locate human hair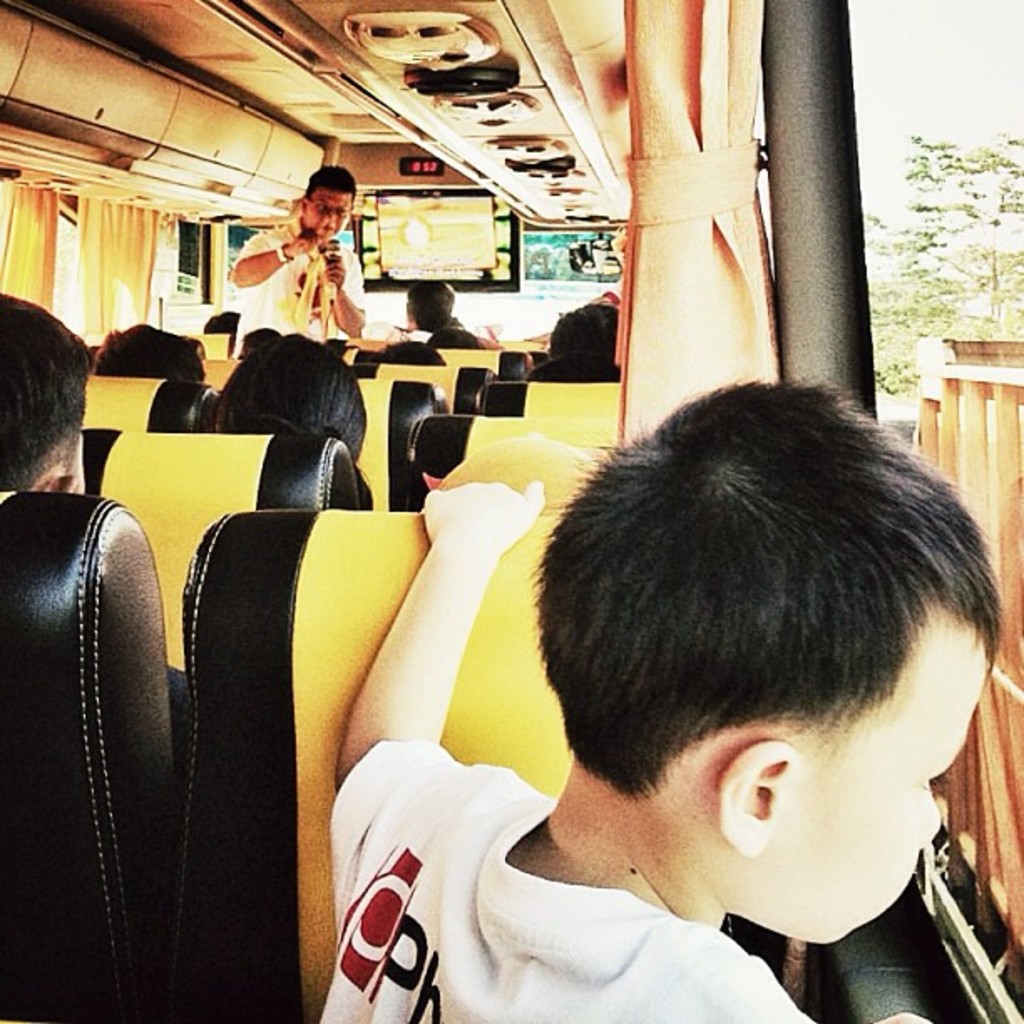
202:310:234:355
